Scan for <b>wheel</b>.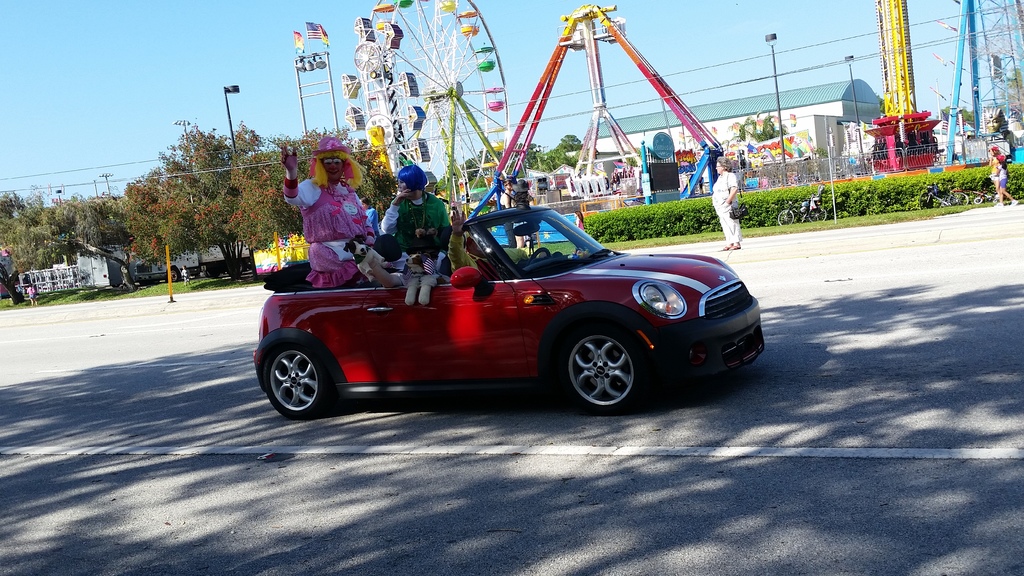
Scan result: Rect(269, 348, 331, 420).
